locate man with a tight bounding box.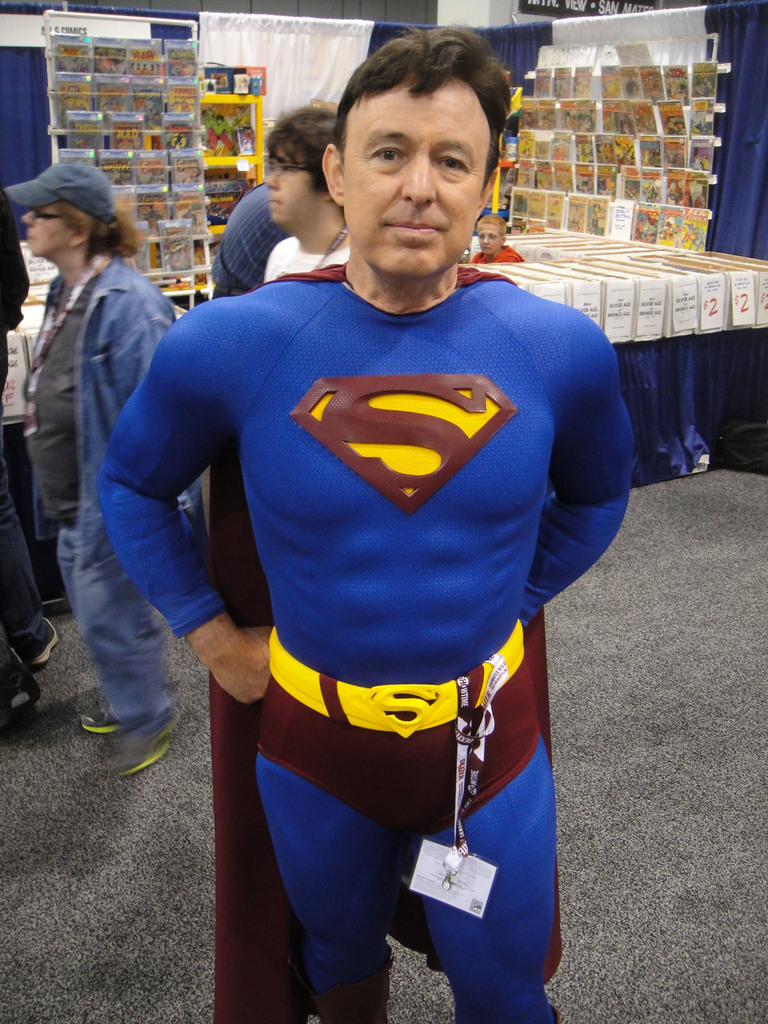
{"left": 136, "top": 42, "right": 637, "bottom": 996}.
